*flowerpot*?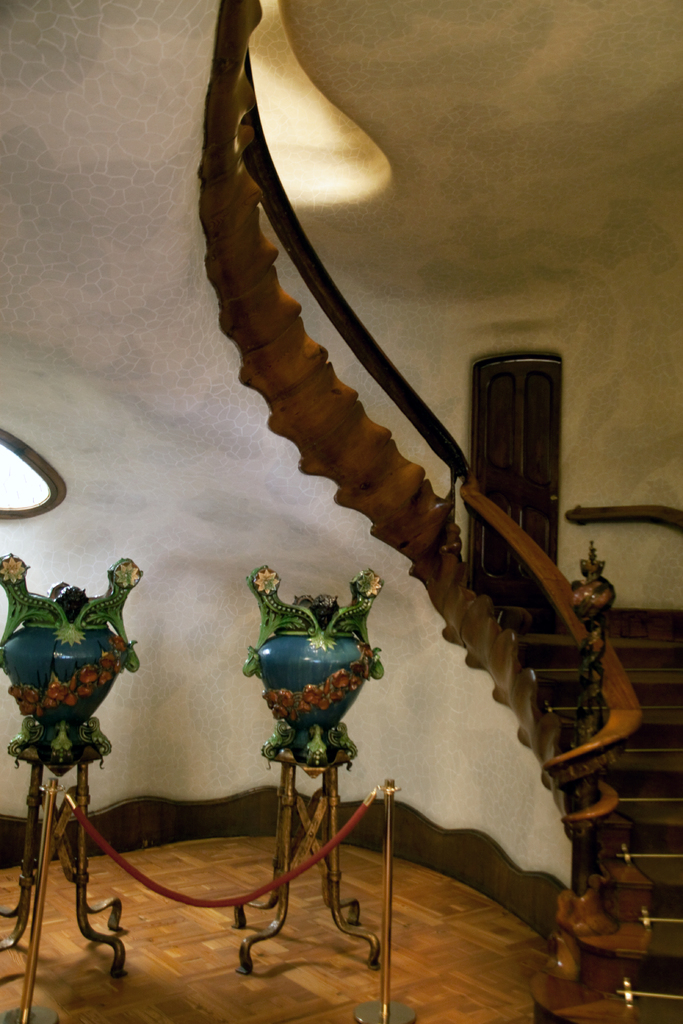
248,564,381,776
